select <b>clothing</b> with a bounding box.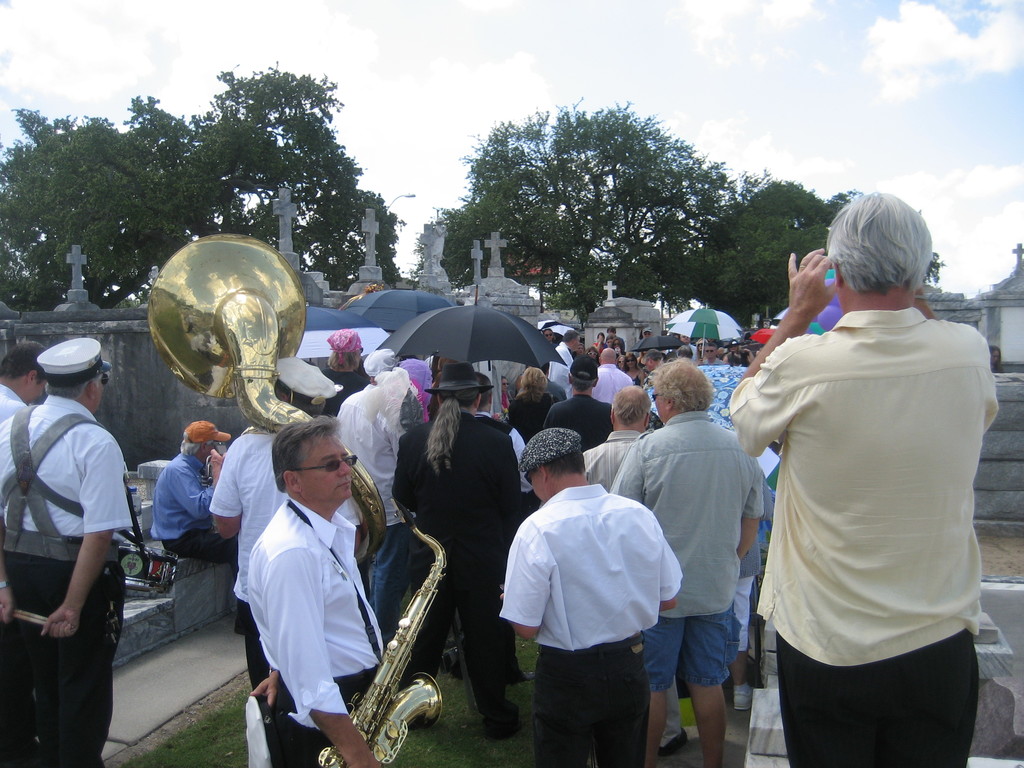
593,367,628,398.
